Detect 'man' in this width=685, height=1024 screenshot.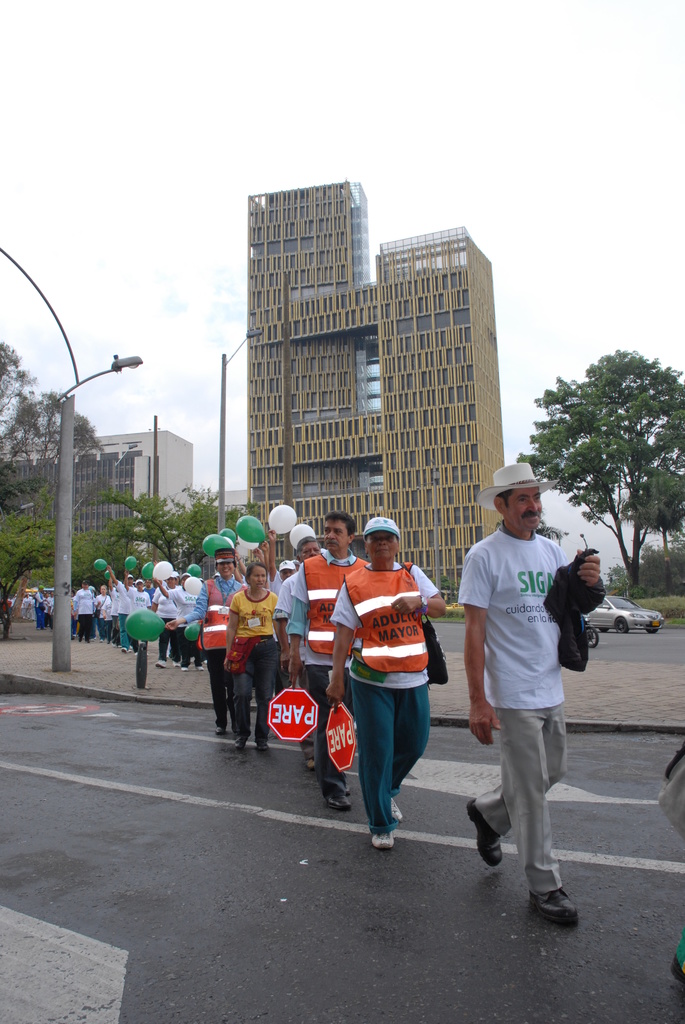
Detection: [x1=130, y1=580, x2=154, y2=612].
